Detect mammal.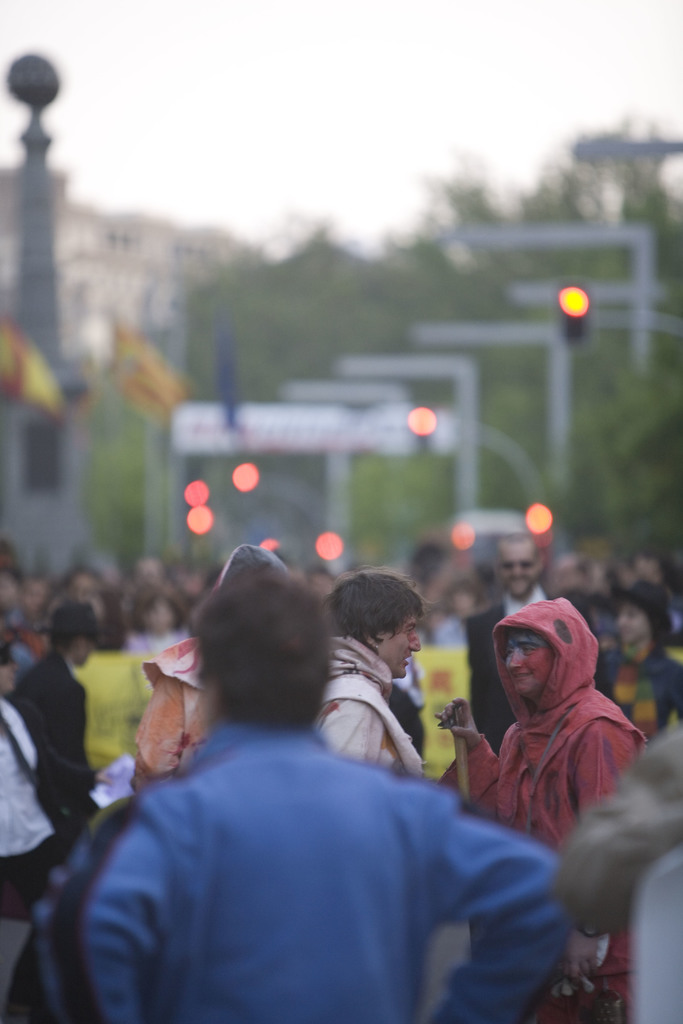
Detected at box(325, 566, 441, 777).
